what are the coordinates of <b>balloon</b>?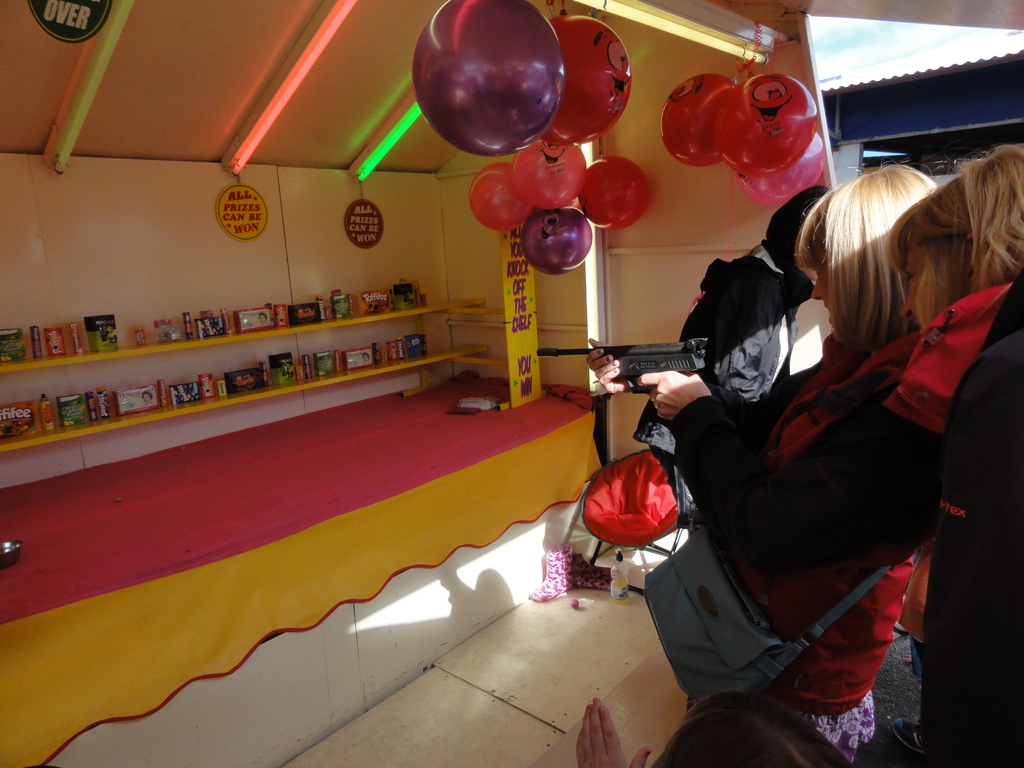
<bbox>510, 137, 589, 206</bbox>.
